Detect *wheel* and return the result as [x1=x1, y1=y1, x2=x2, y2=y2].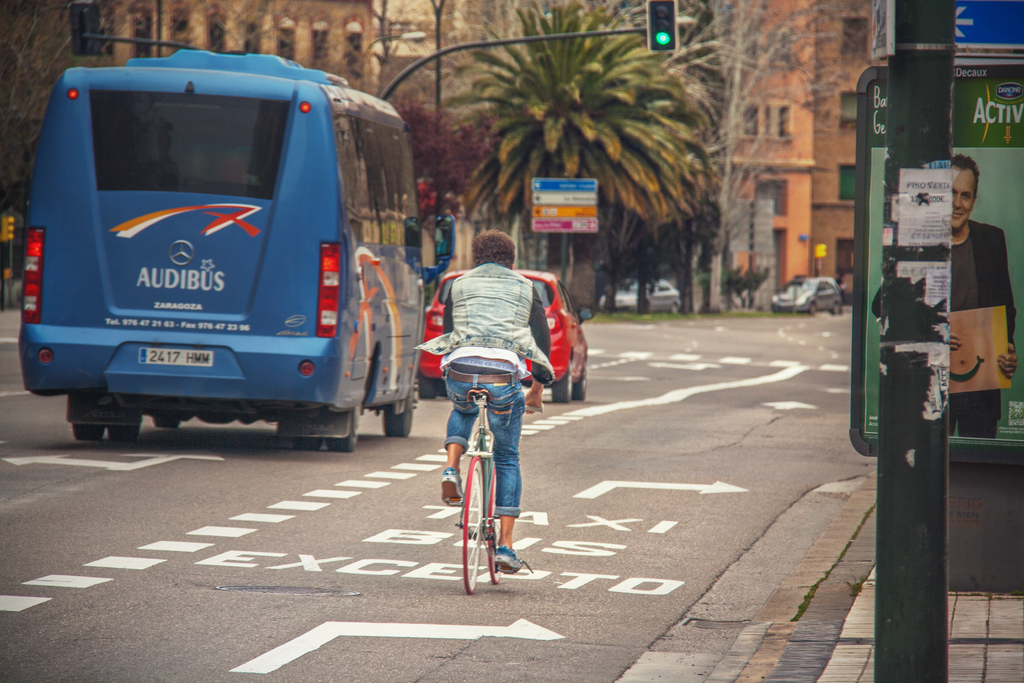
[x1=152, y1=418, x2=186, y2=427].
